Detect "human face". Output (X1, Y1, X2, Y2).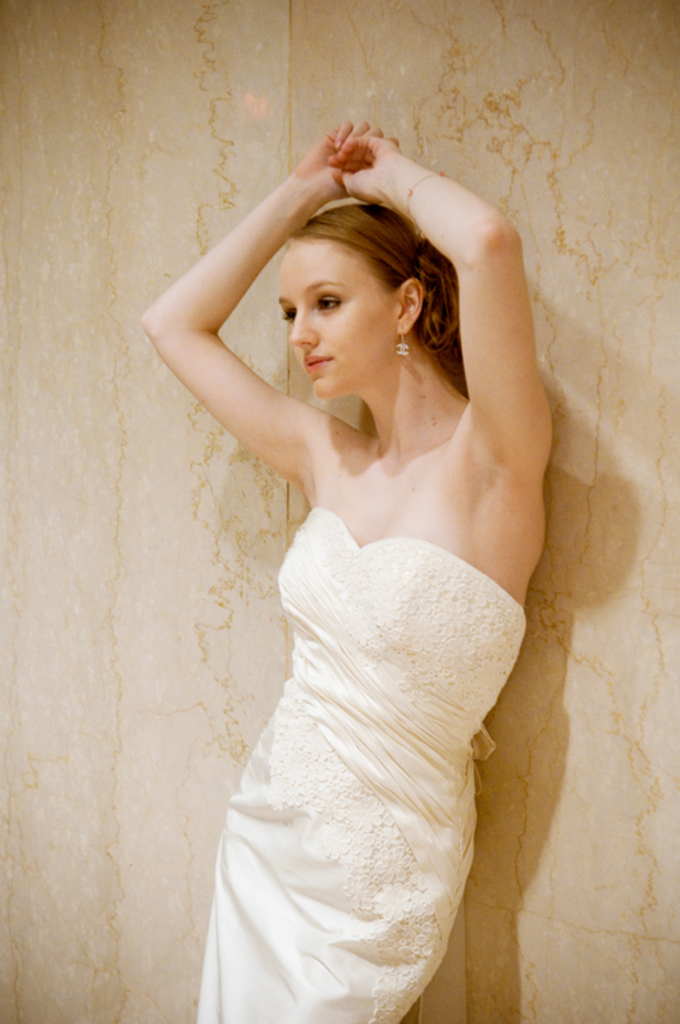
(266, 218, 387, 401).
